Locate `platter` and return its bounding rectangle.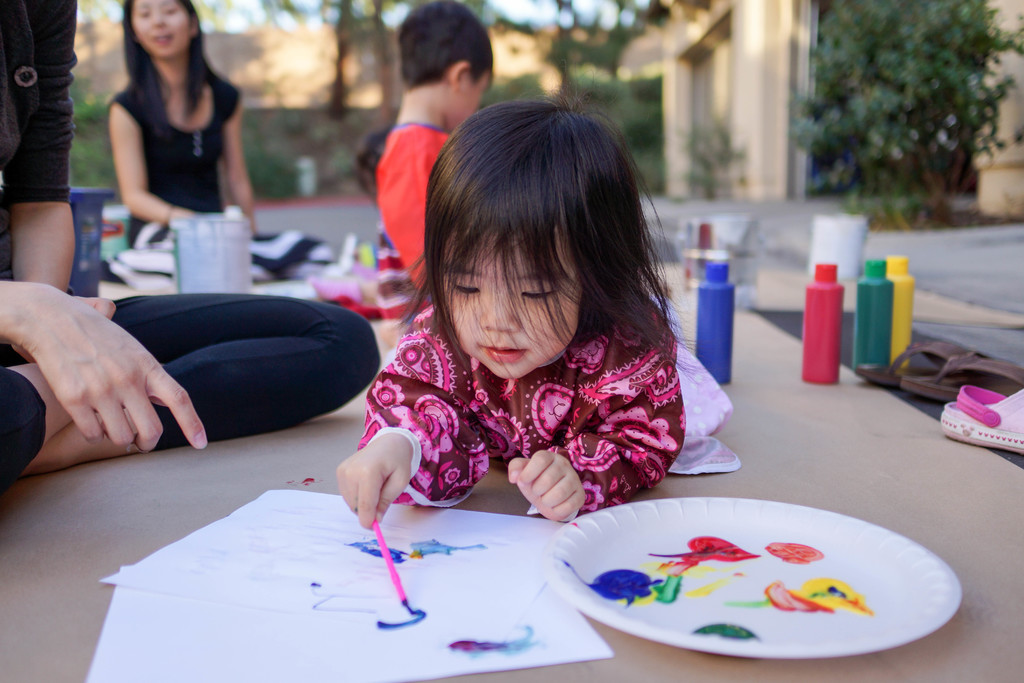
545 502 960 662.
